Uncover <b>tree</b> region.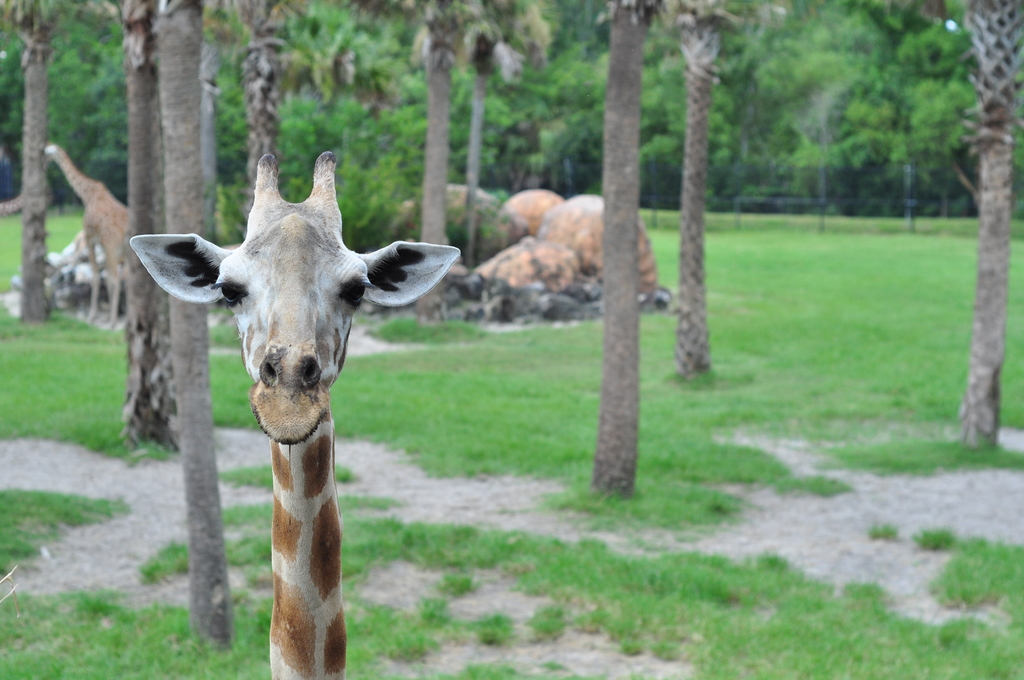
Uncovered: 23, 0, 73, 332.
